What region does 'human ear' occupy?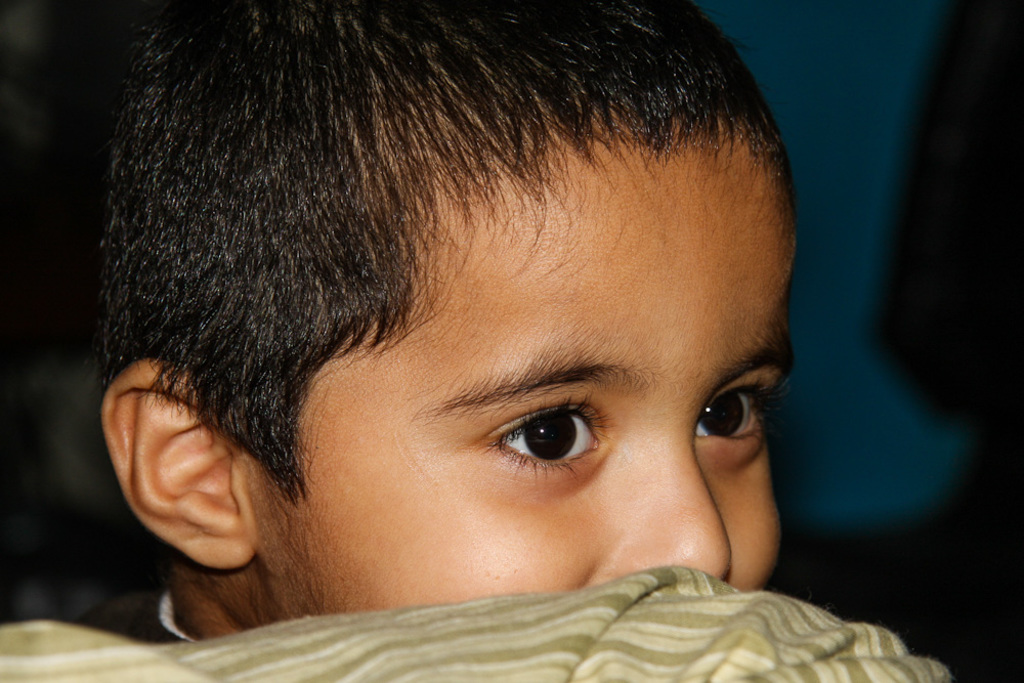
<box>98,357,258,565</box>.
